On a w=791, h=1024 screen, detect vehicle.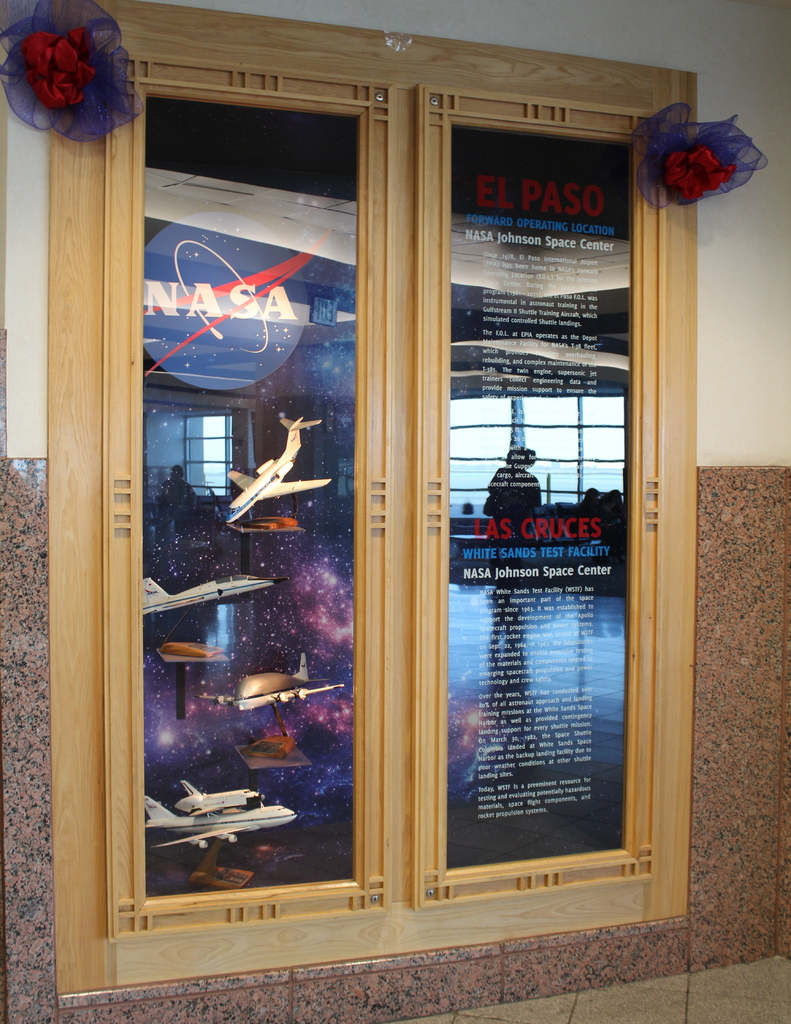
bbox=(154, 639, 239, 665).
